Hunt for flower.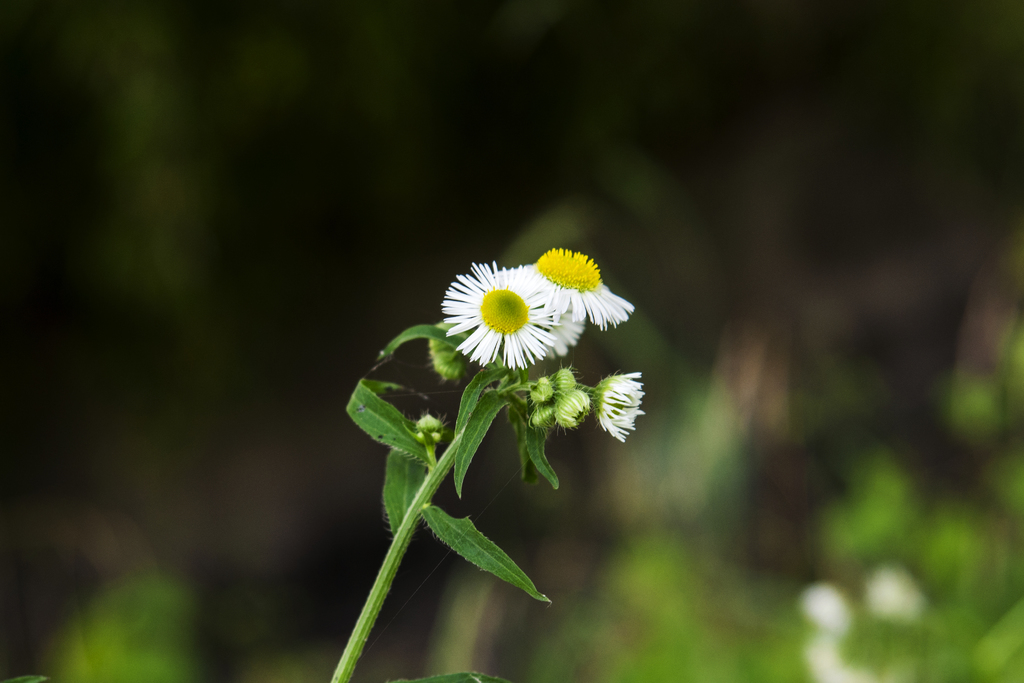
Hunted down at 522/293/597/365.
